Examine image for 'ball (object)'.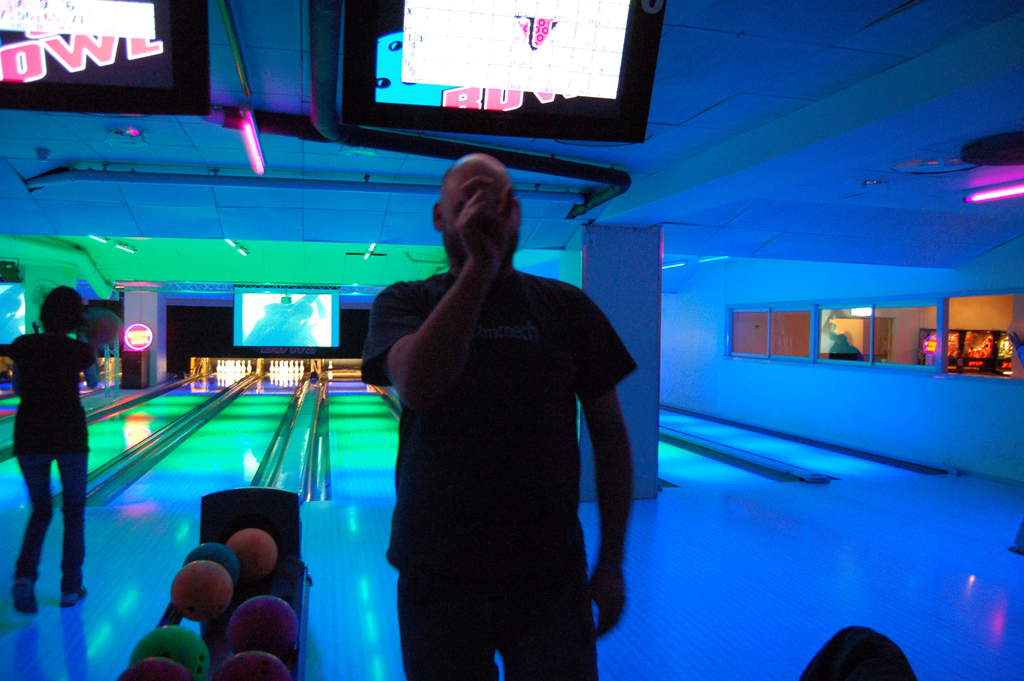
Examination result: 184 545 240 582.
